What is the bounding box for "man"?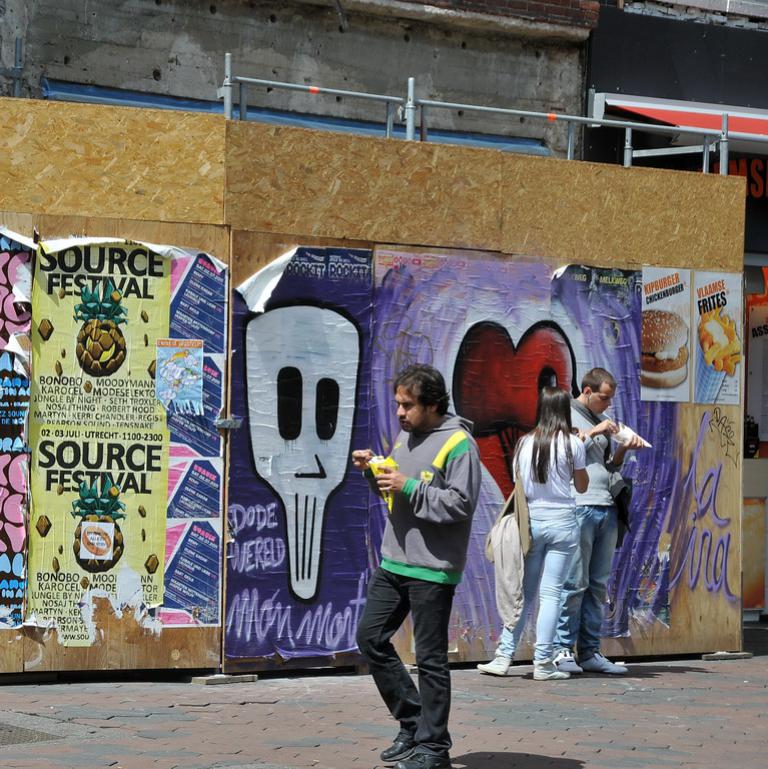
pyautogui.locateOnScreen(547, 362, 645, 677).
